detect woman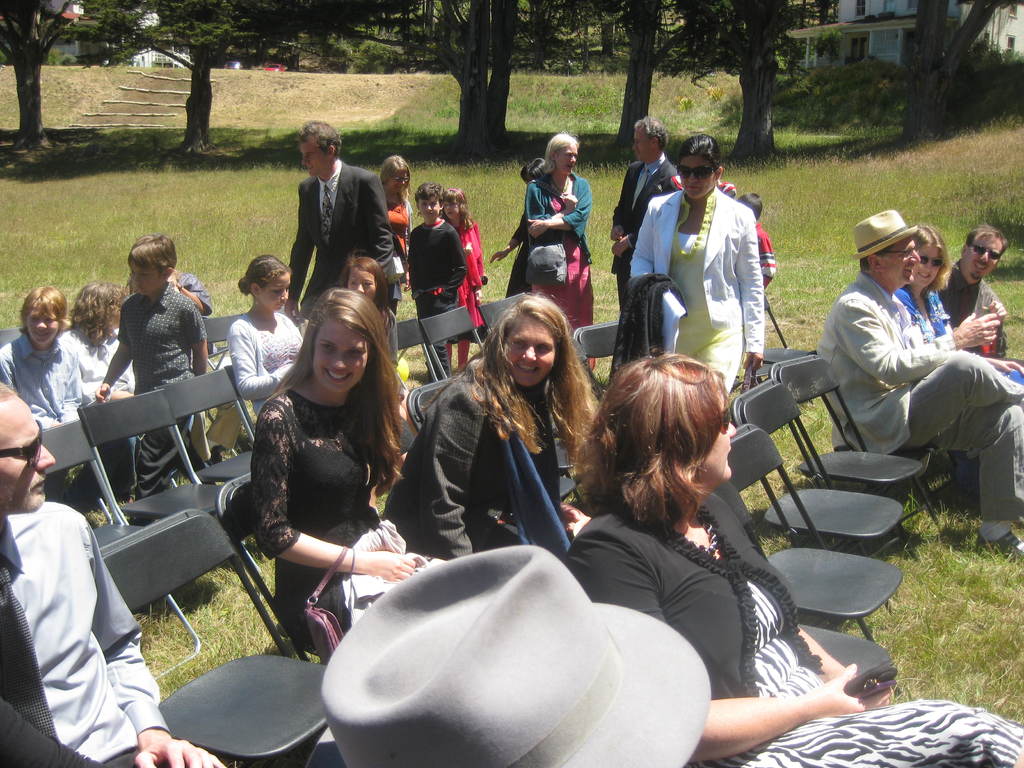
l=58, t=278, r=147, b=499
